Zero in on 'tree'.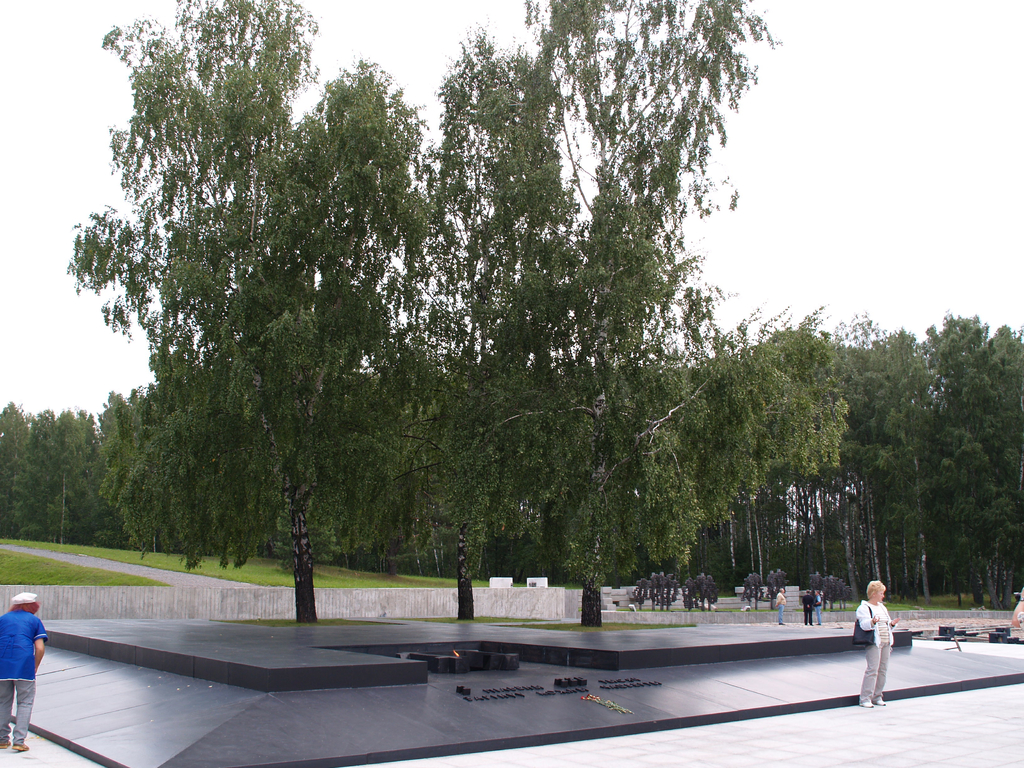
Zeroed in: <box>397,22,578,632</box>.
